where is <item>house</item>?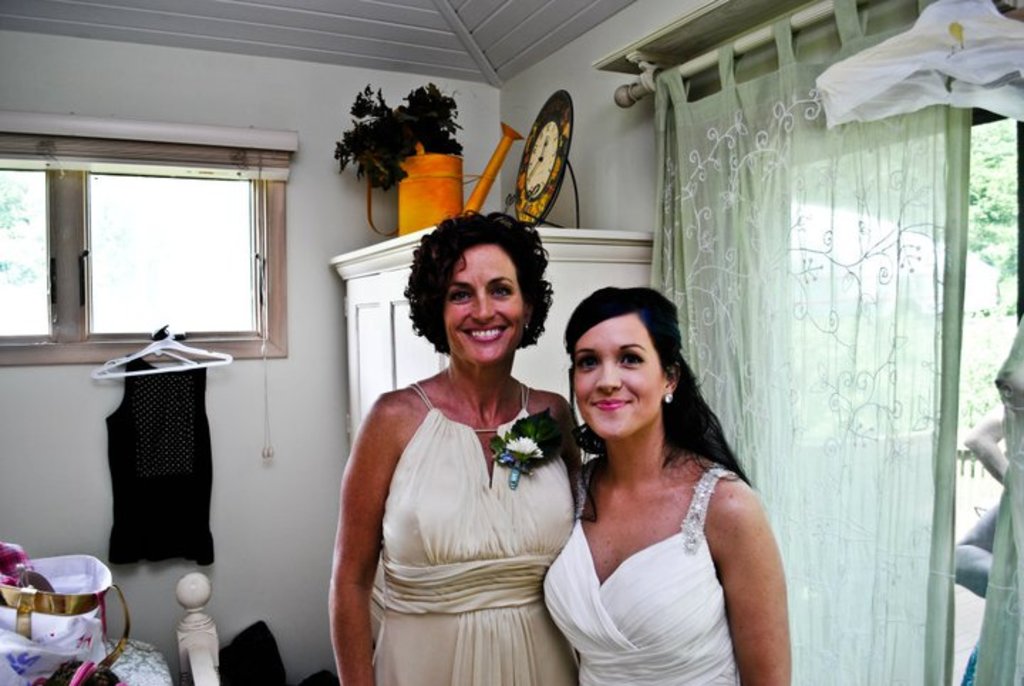
[0, 0, 1023, 685].
